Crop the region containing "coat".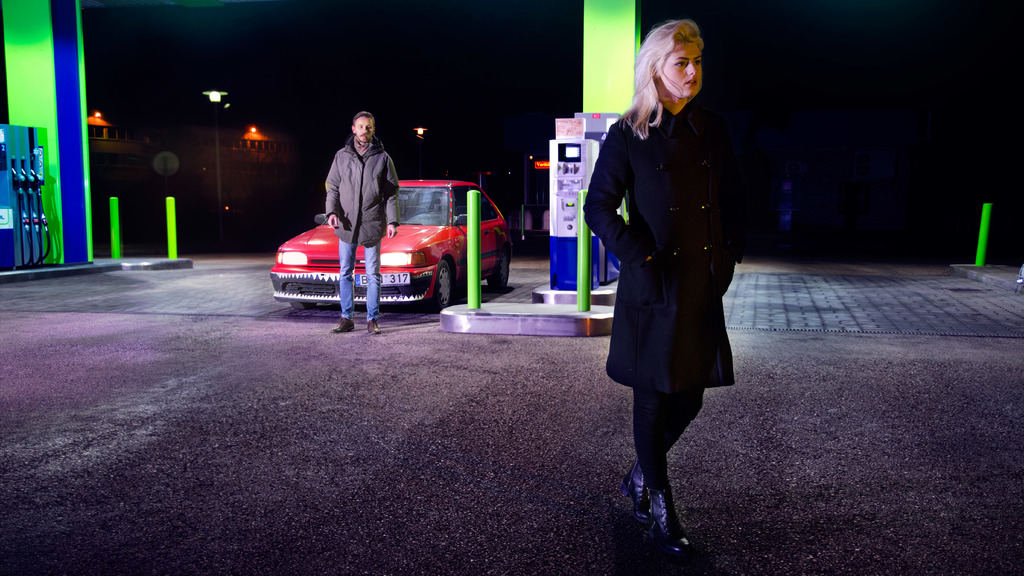
Crop region: BBox(589, 62, 751, 415).
